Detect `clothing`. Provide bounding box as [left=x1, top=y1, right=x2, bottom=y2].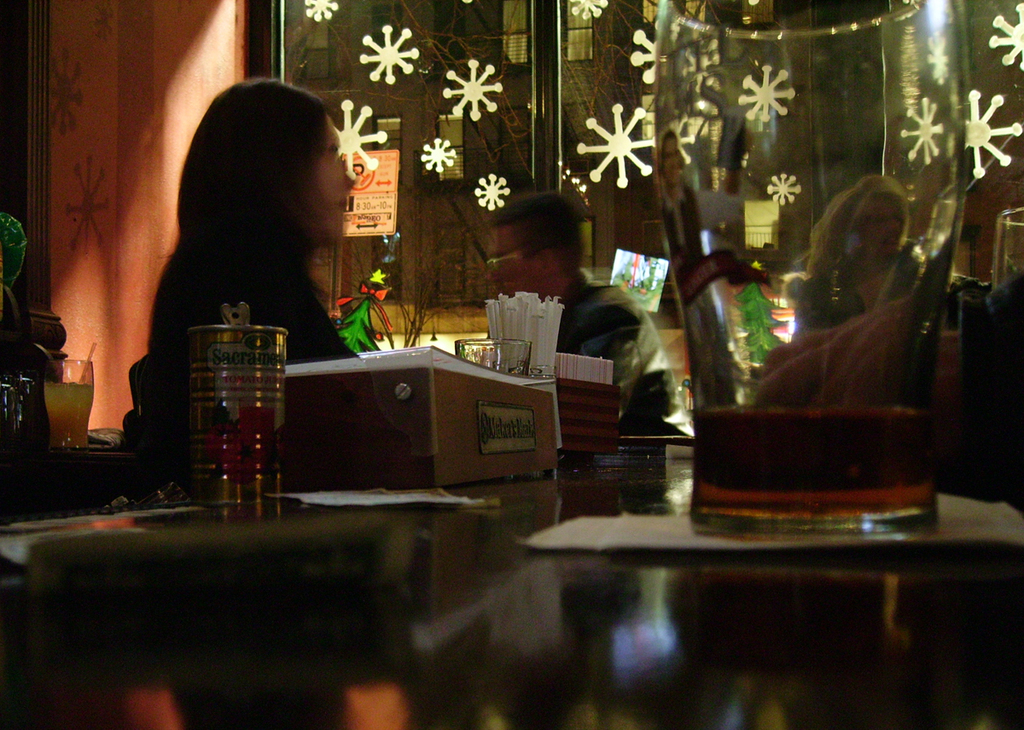
[left=553, top=269, right=680, bottom=431].
